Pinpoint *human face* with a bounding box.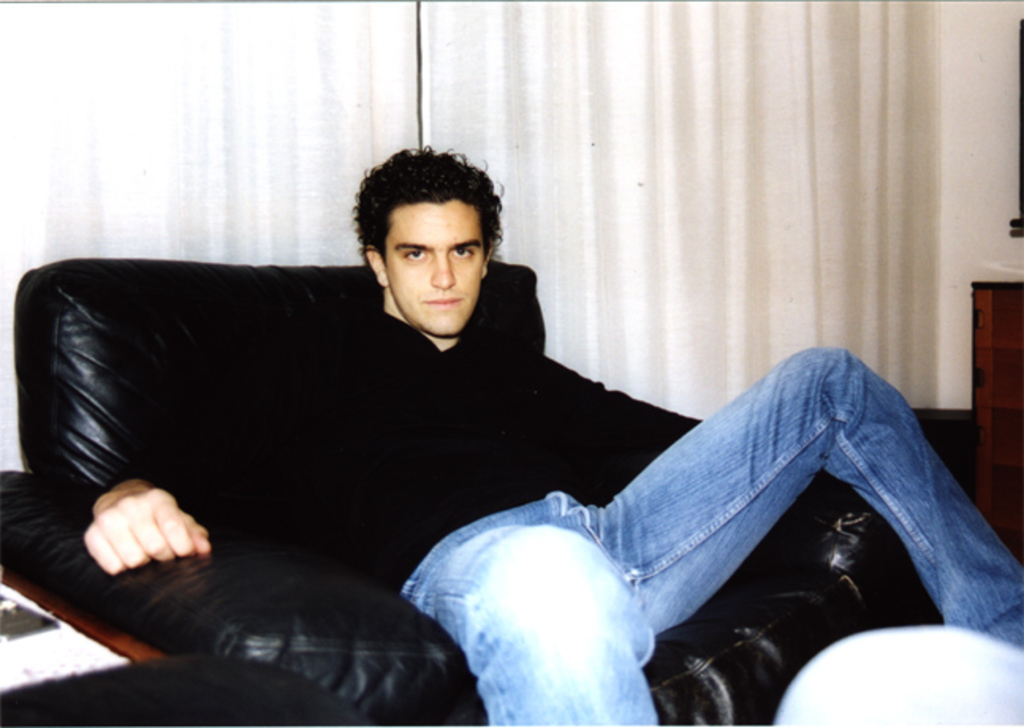
select_region(385, 196, 486, 334).
